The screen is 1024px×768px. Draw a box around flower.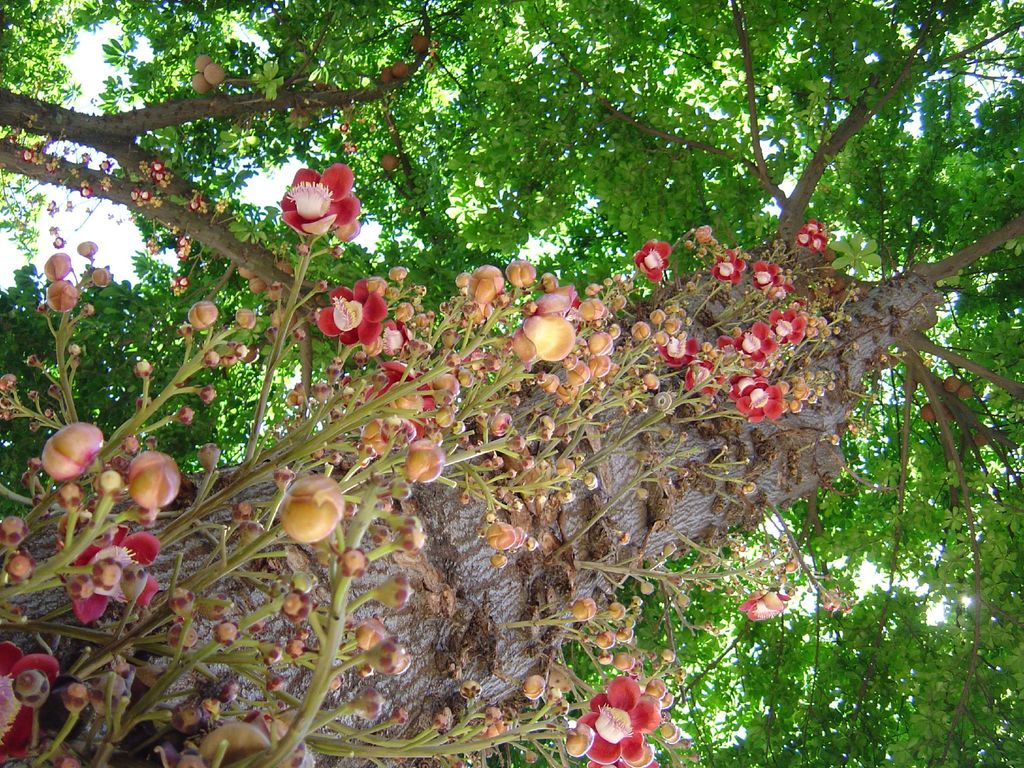
pyautogui.locateOnScreen(634, 241, 675, 285).
